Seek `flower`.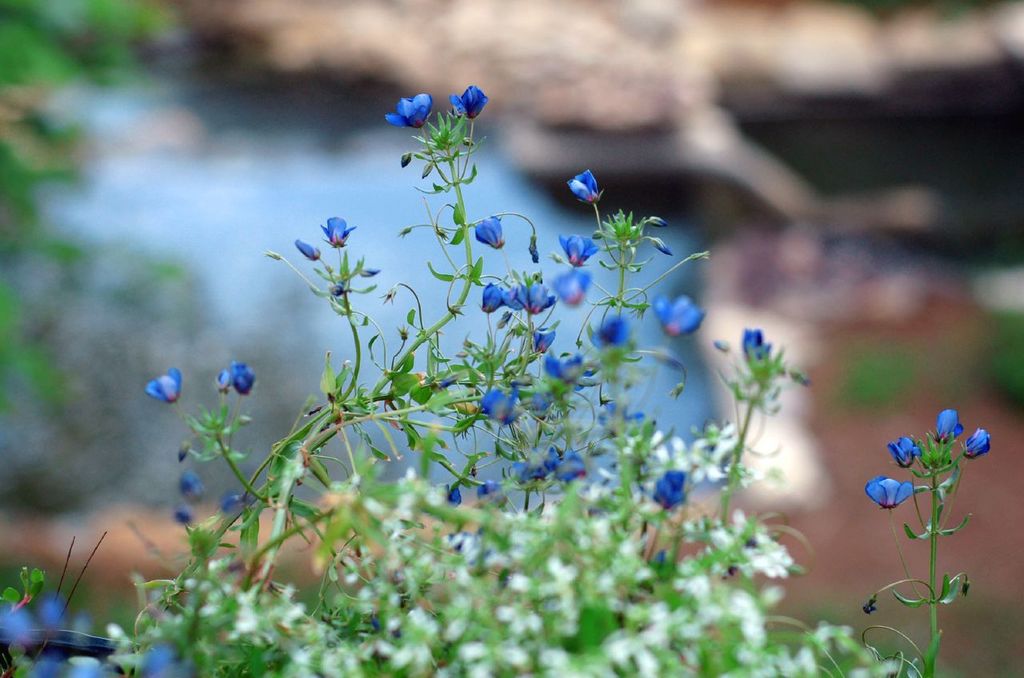
detection(145, 365, 182, 403).
